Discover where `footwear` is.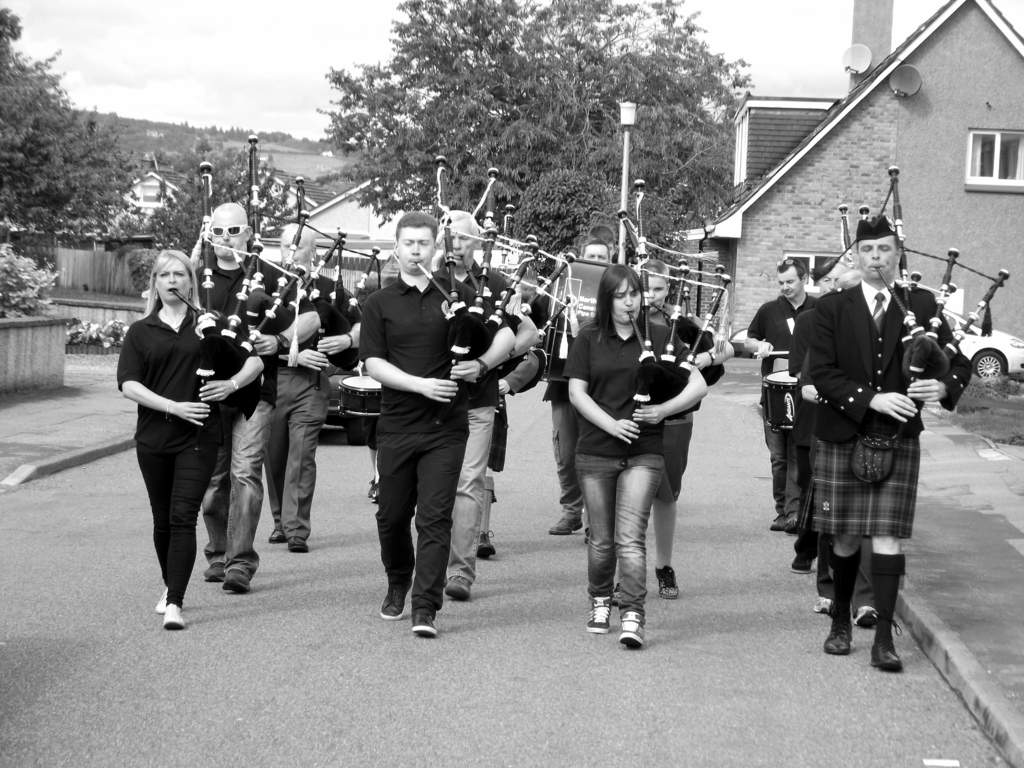
Discovered at crop(788, 511, 798, 529).
